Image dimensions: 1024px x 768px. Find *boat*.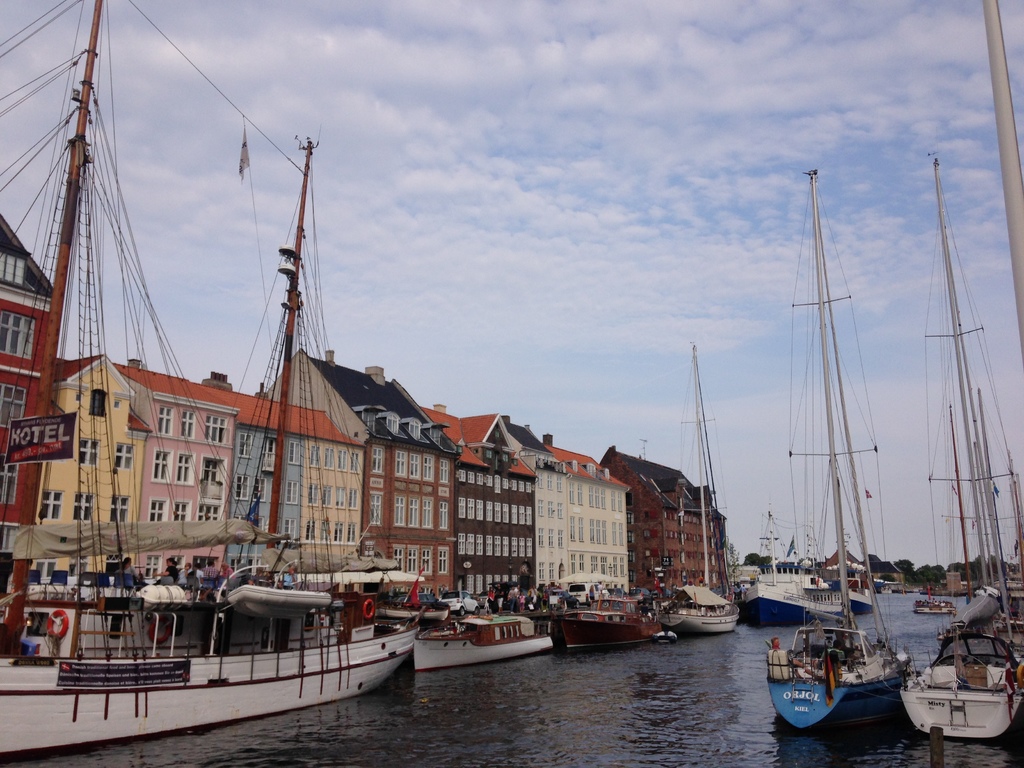
(left=913, top=602, right=953, bottom=618).
